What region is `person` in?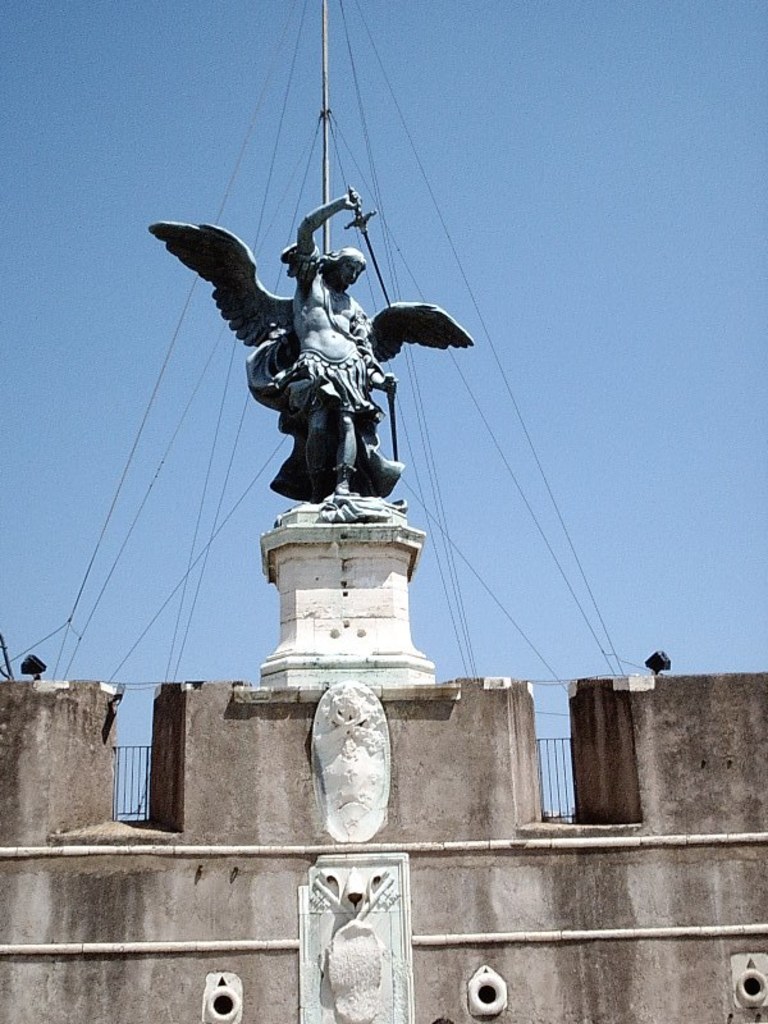
294:189:398:499.
